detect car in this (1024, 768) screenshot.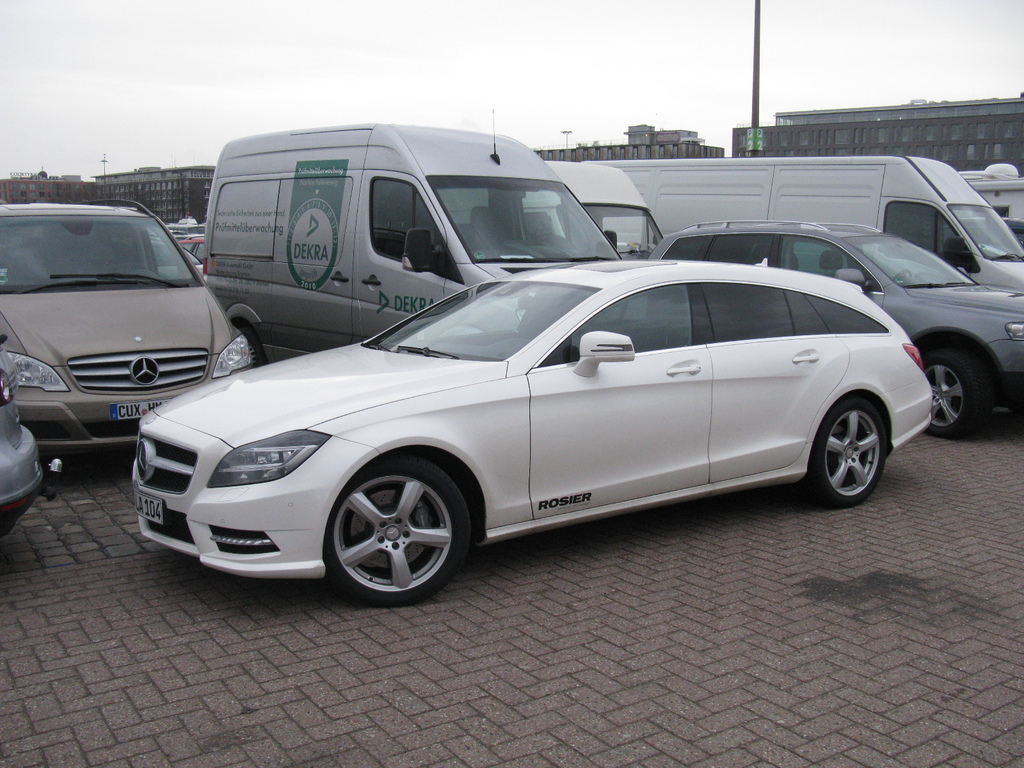
Detection: 0, 377, 49, 518.
